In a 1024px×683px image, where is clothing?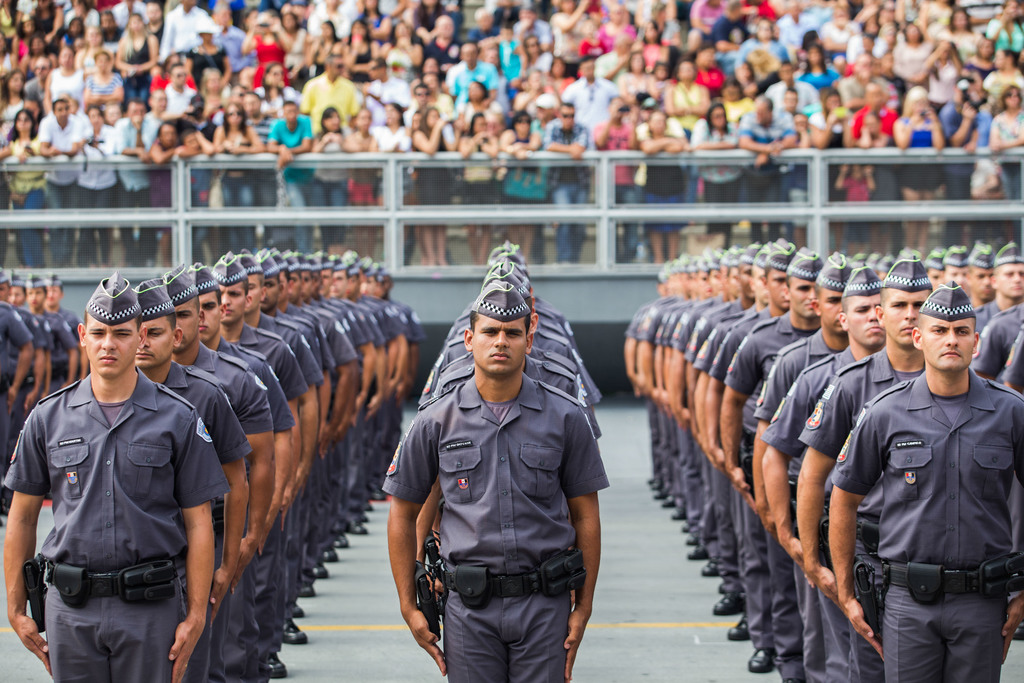
detection(332, 37, 367, 70).
